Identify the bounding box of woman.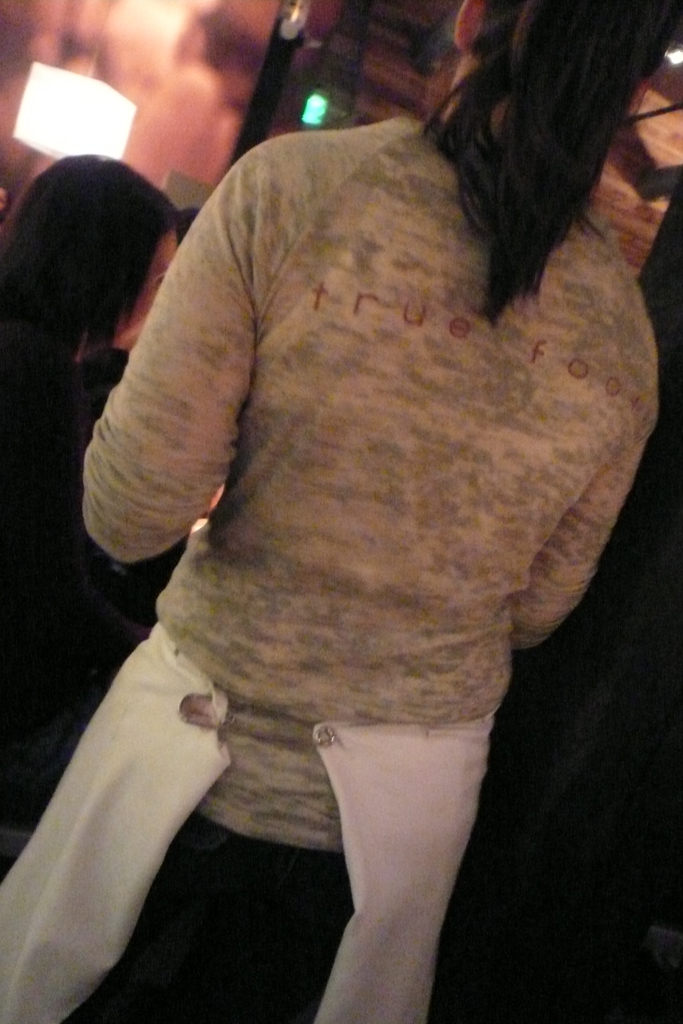
box(0, 145, 223, 838).
